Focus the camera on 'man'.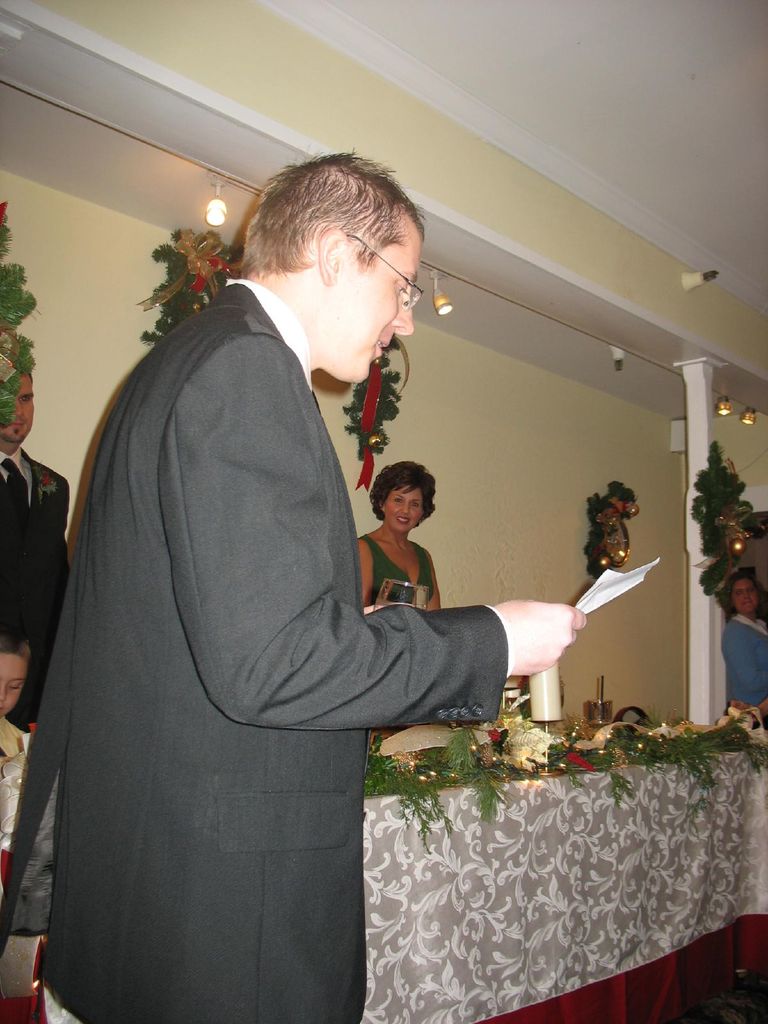
Focus region: box=[49, 45, 514, 1015].
